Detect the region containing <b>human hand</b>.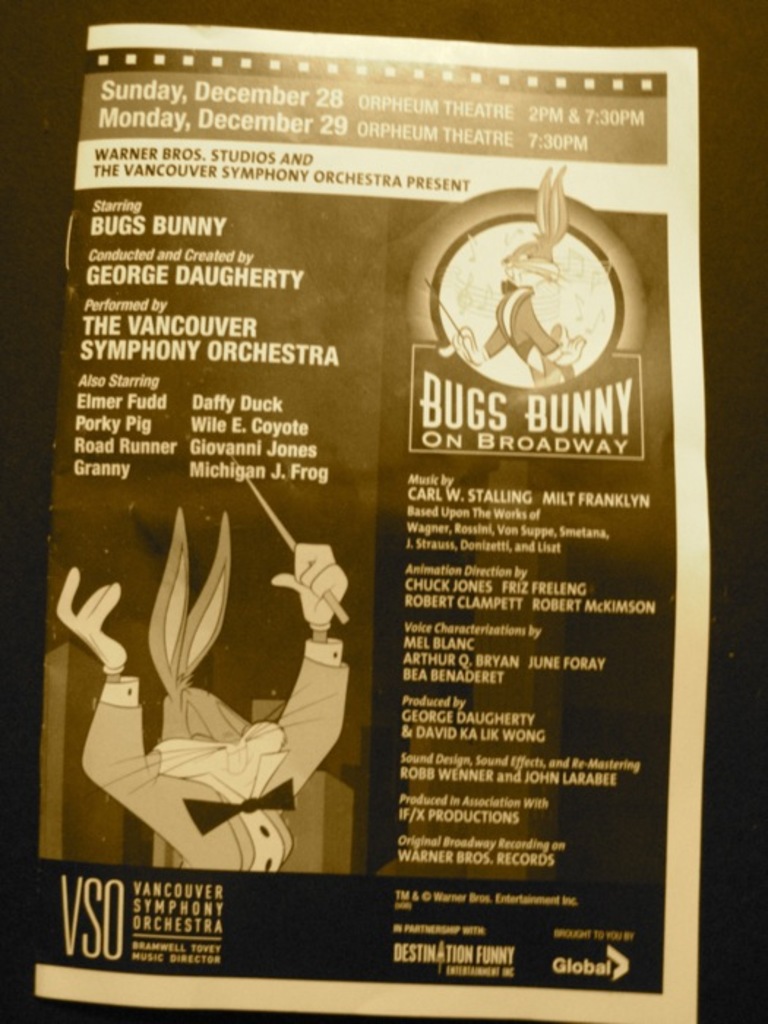
(41,569,107,682).
